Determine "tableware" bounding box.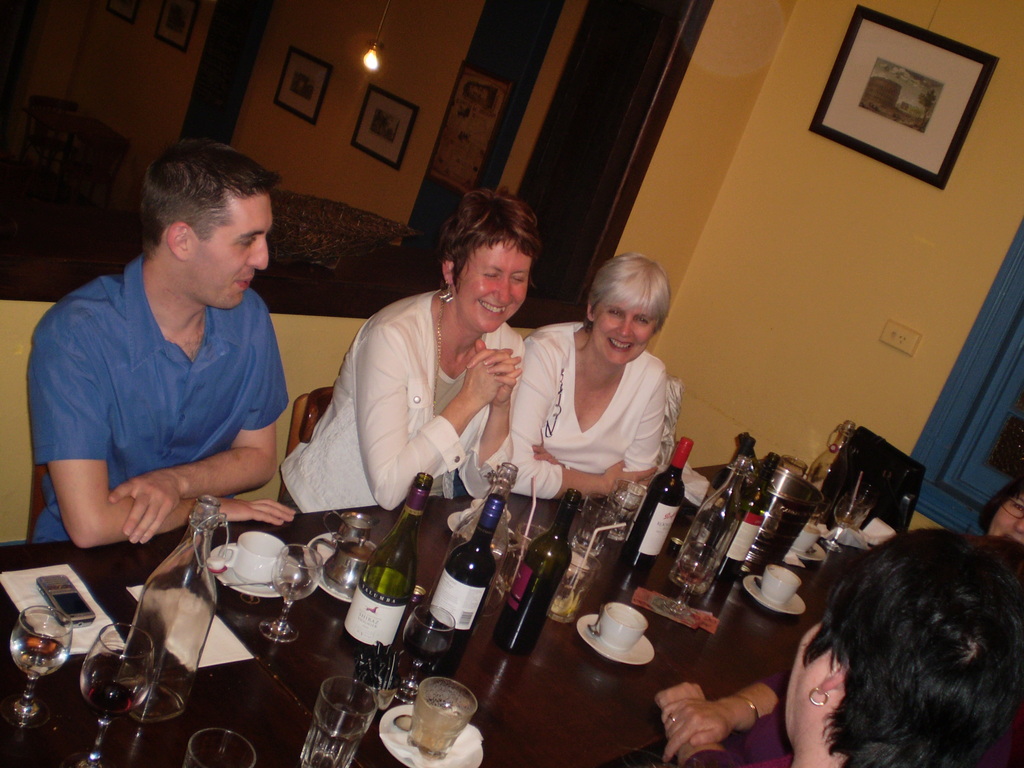
Determined: bbox=[256, 545, 323, 646].
